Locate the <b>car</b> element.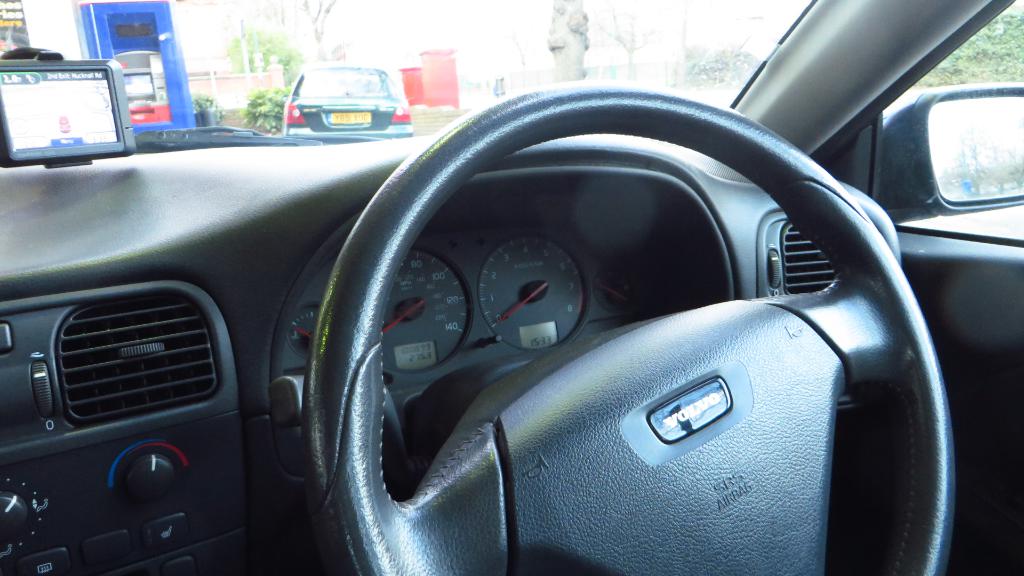
Element bbox: x1=0, y1=0, x2=1023, y2=575.
